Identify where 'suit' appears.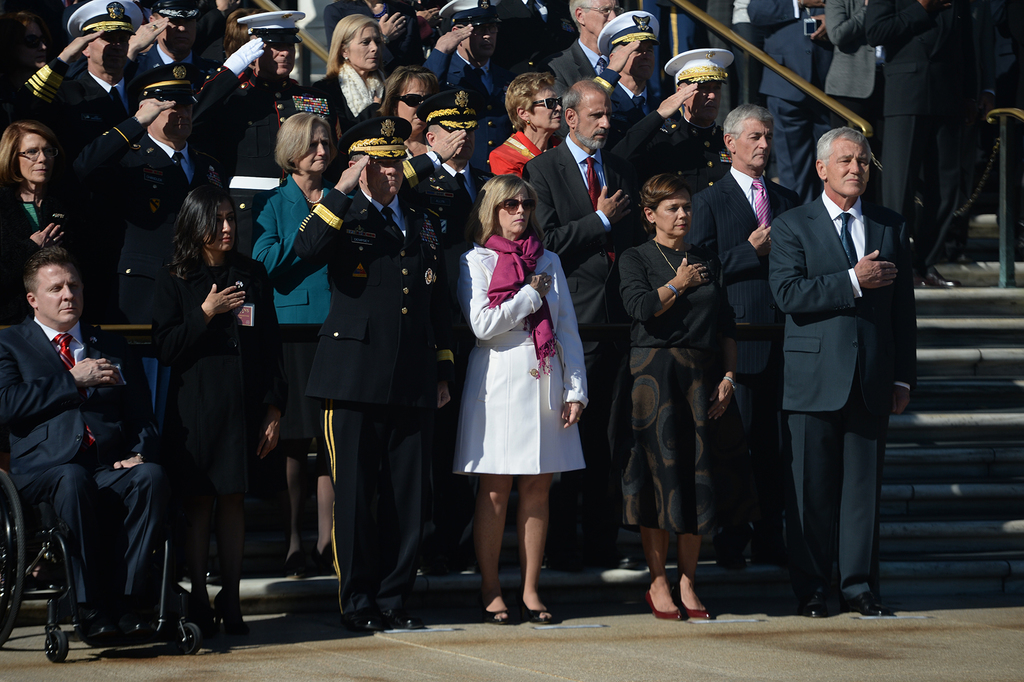
Appears at box(173, 56, 335, 256).
